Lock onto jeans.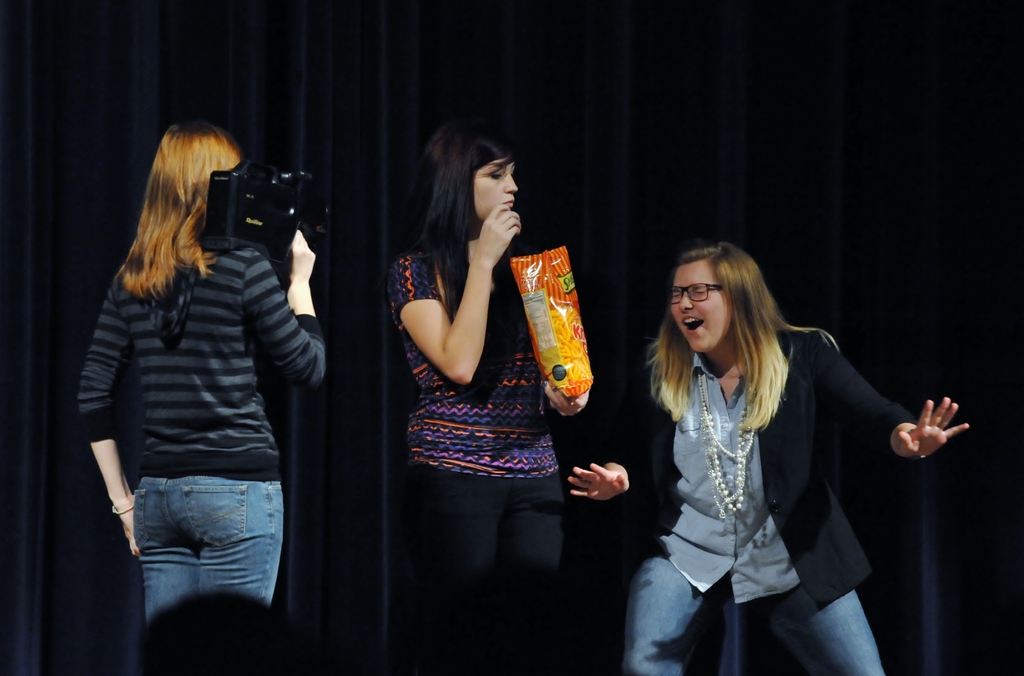
Locked: {"left": 105, "top": 467, "right": 292, "bottom": 640}.
